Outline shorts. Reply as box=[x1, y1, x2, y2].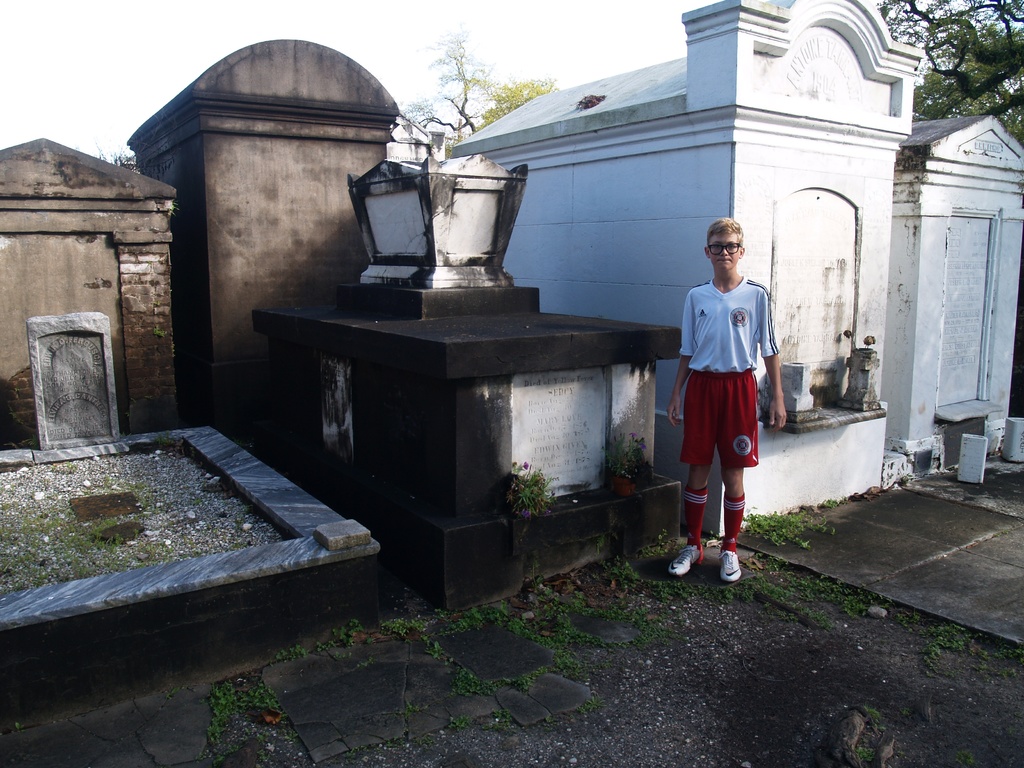
box=[682, 372, 760, 470].
